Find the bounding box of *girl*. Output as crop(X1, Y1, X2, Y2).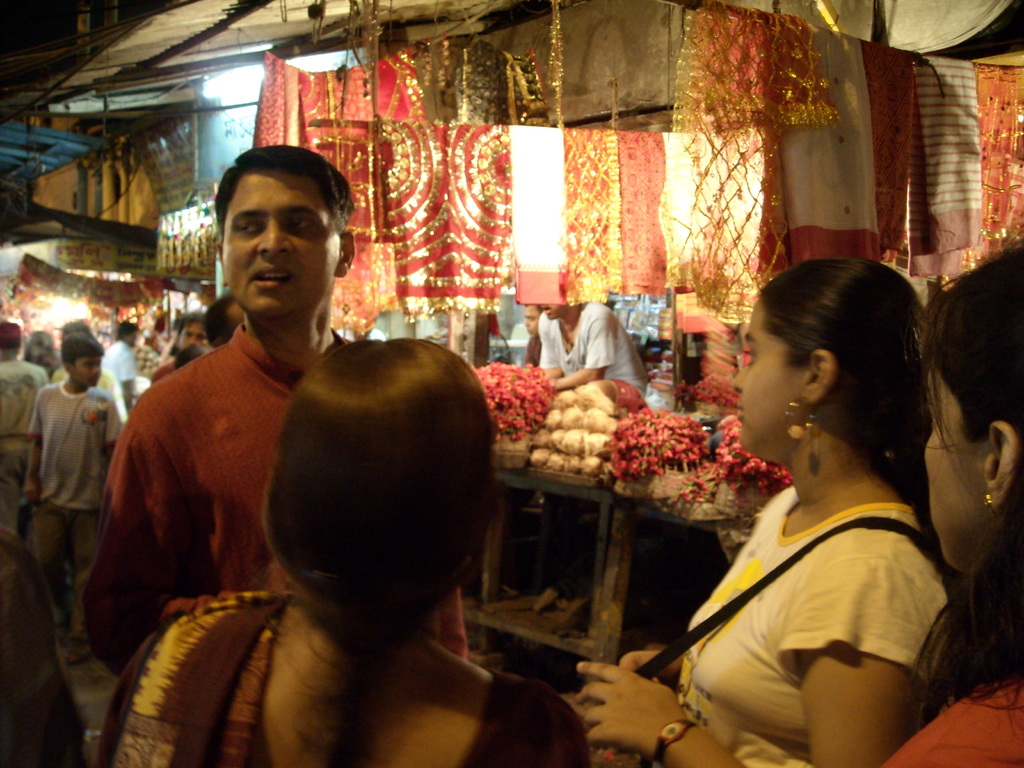
crop(579, 254, 961, 767).
